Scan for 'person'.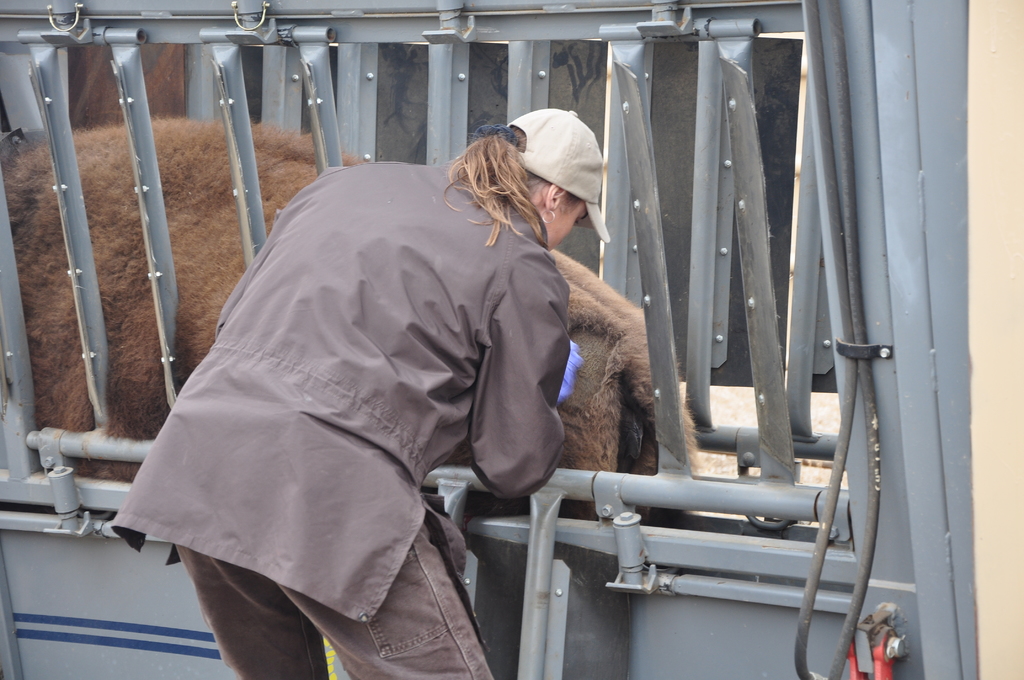
Scan result: <bbox>111, 108, 612, 679</bbox>.
